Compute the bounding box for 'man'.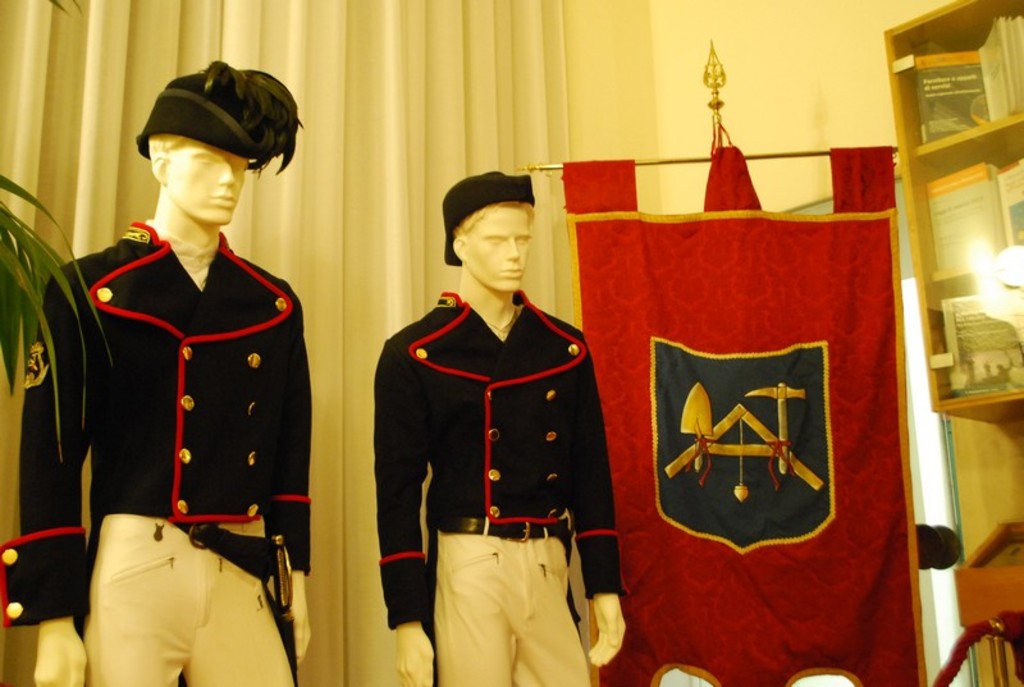
(left=366, top=174, right=612, bottom=670).
